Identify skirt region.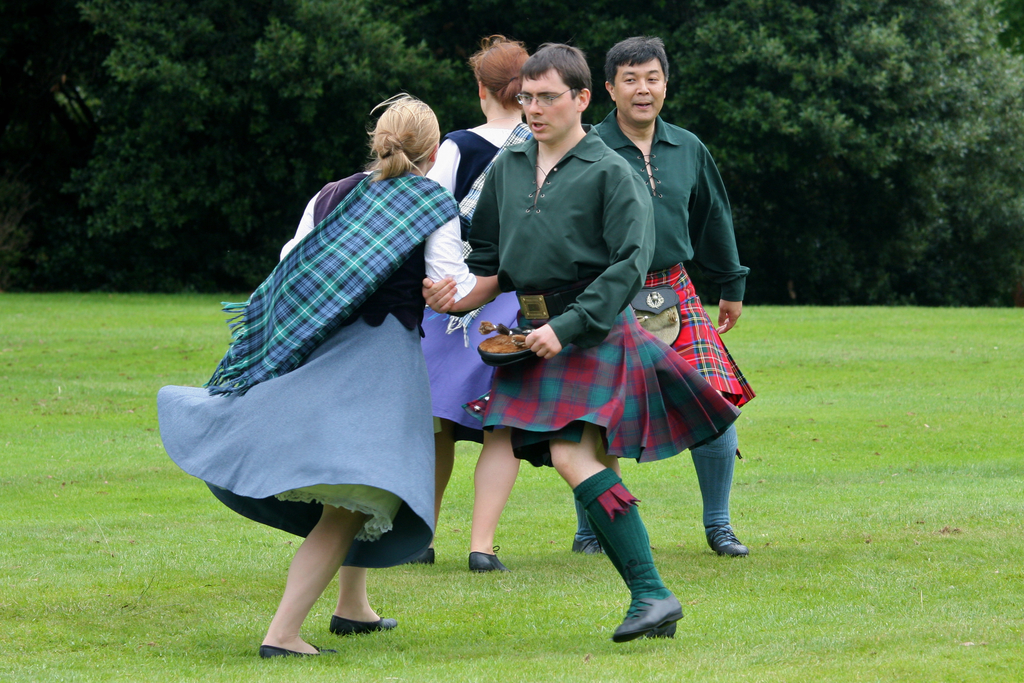
Region: (416,288,518,441).
